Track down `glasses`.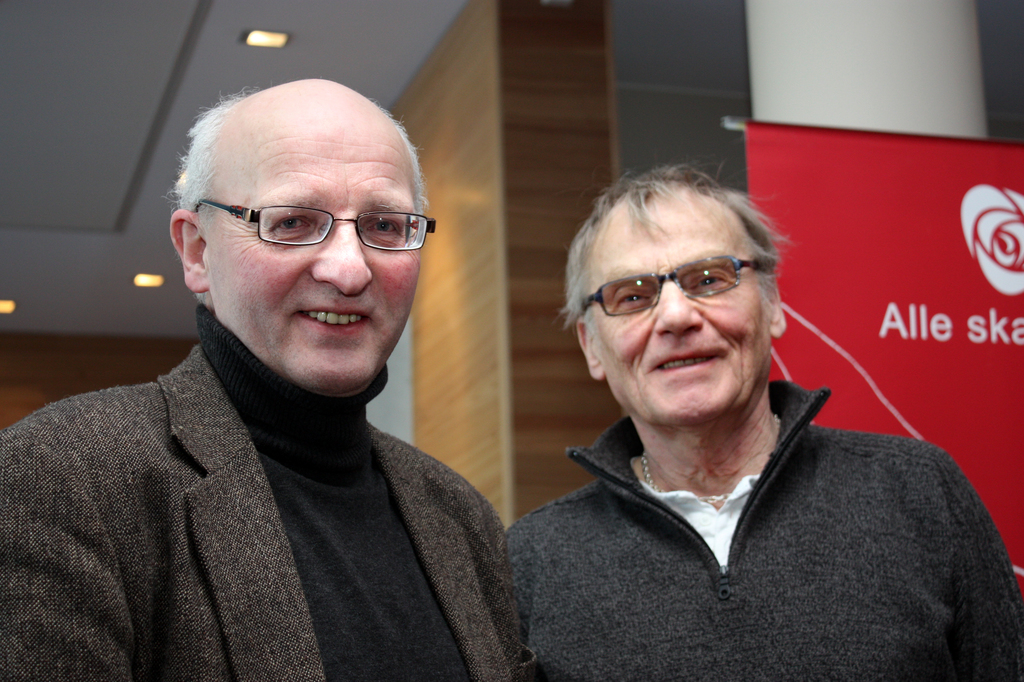
Tracked to <bbox>194, 197, 434, 247</bbox>.
